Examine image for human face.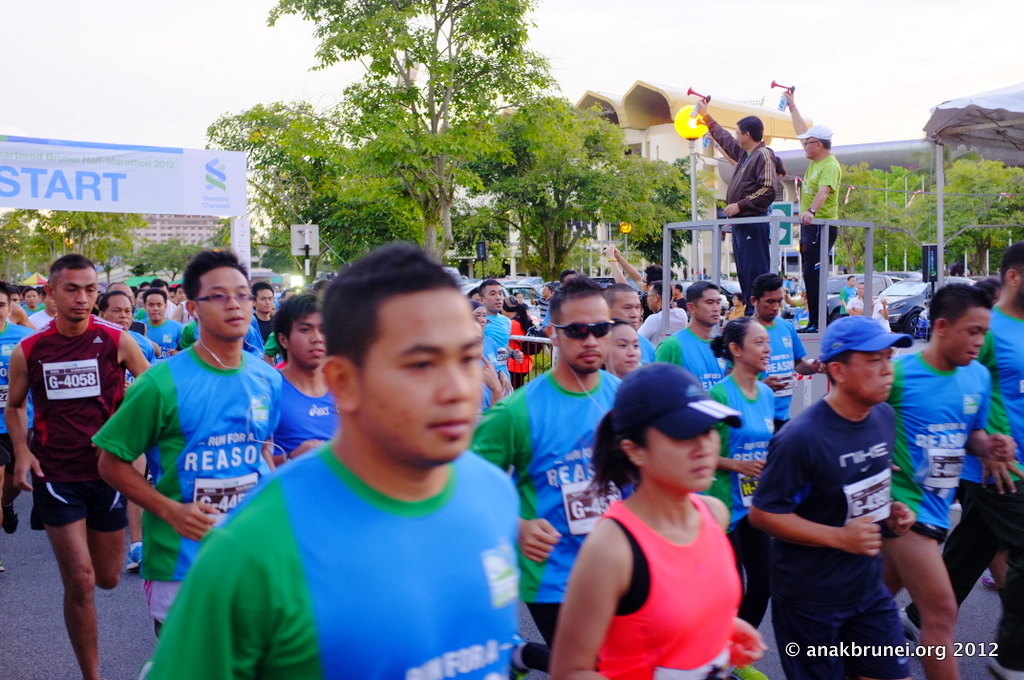
Examination result: l=355, t=291, r=483, b=469.
